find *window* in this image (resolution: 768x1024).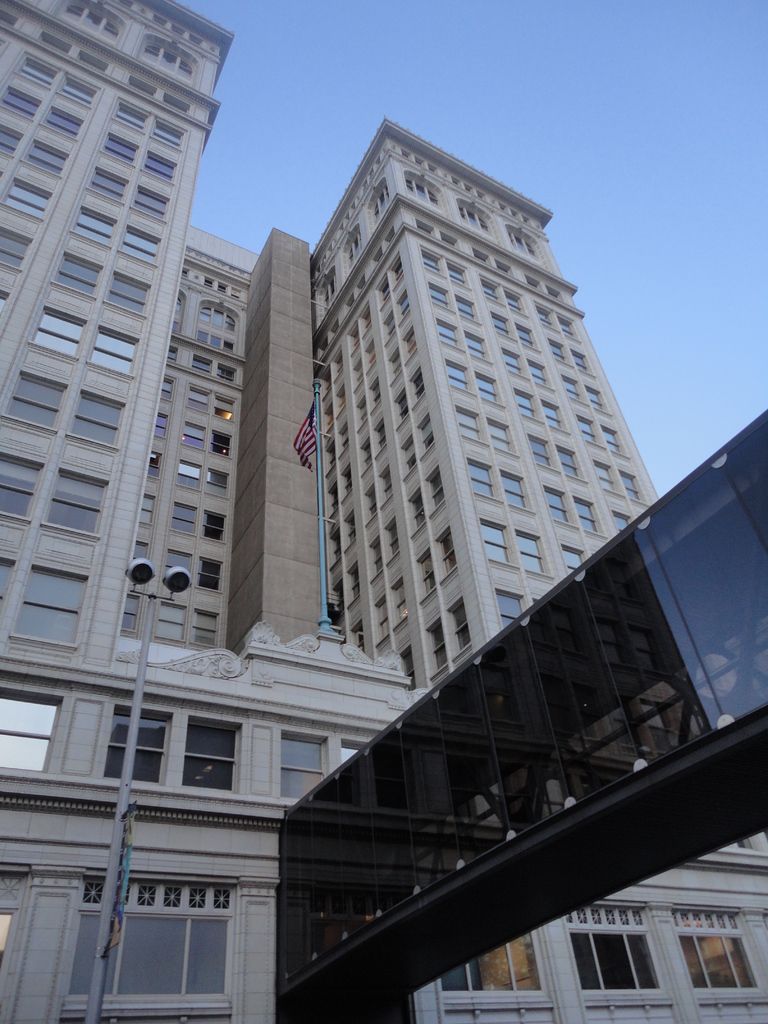
[104,706,174,785].
